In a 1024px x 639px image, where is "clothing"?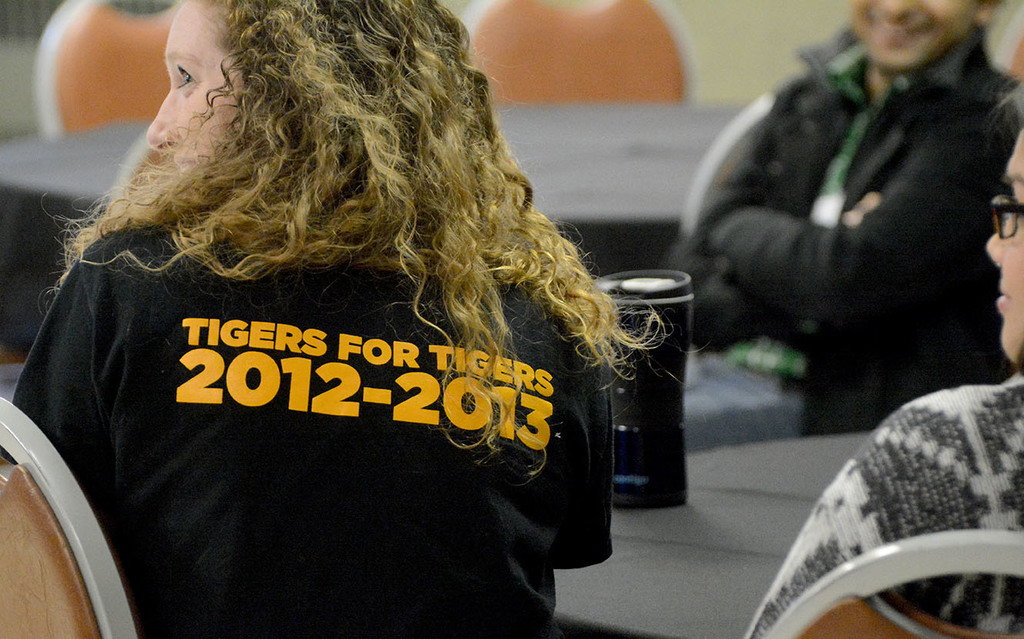
locate(702, 0, 1023, 440).
